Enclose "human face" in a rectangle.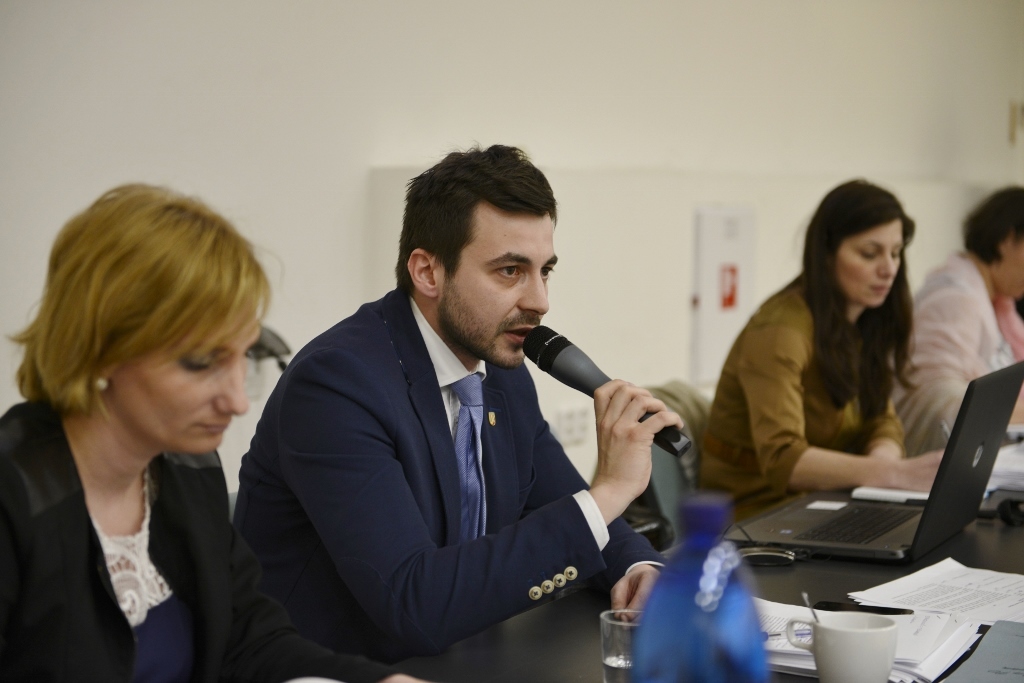
BBox(116, 288, 266, 457).
